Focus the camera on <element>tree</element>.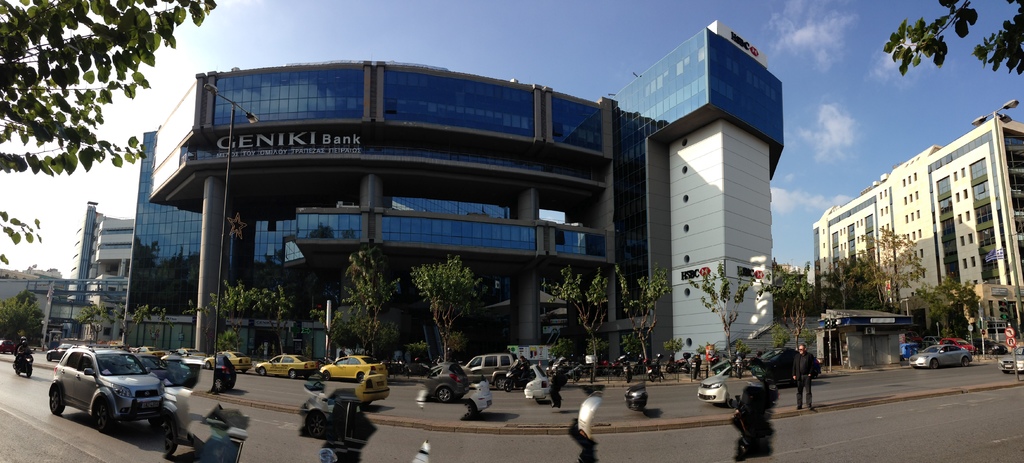
Focus region: 181/295/196/325.
